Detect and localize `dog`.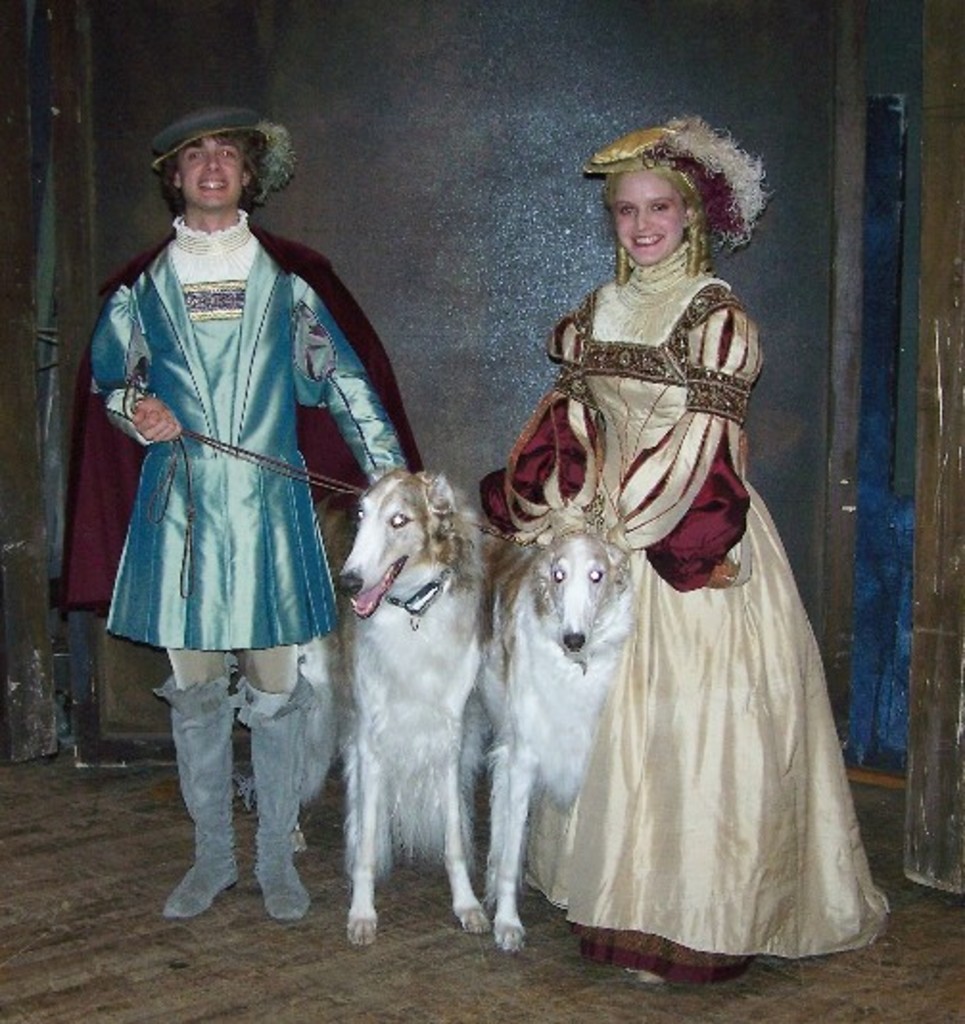
Localized at pyautogui.locateOnScreen(295, 468, 485, 951).
